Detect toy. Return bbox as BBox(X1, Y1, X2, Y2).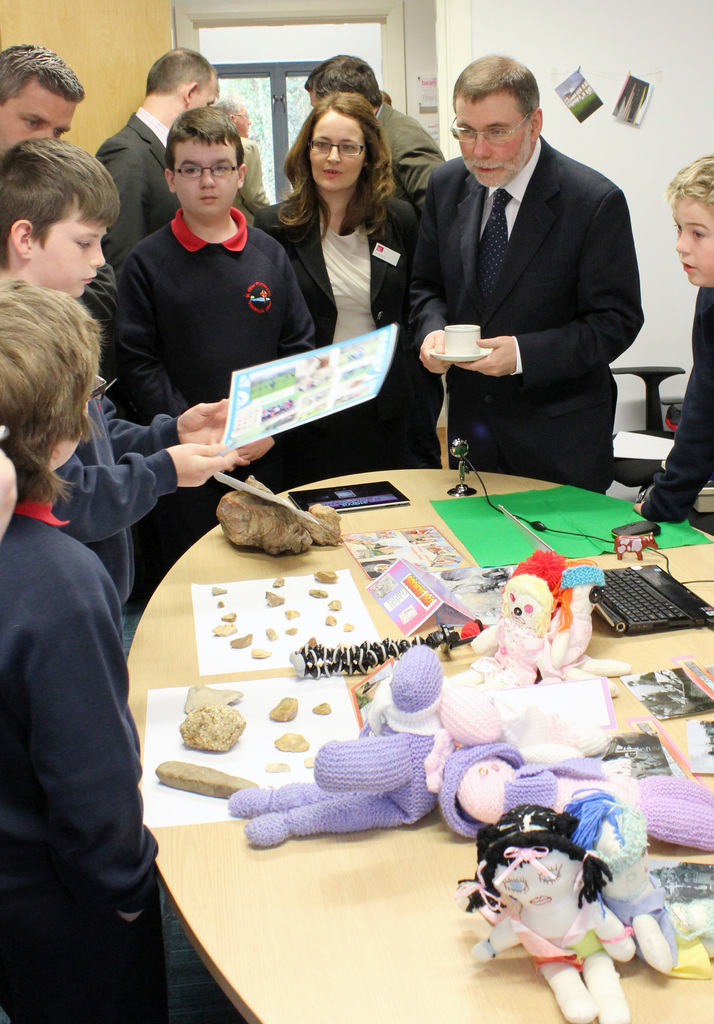
BBox(459, 788, 642, 993).
